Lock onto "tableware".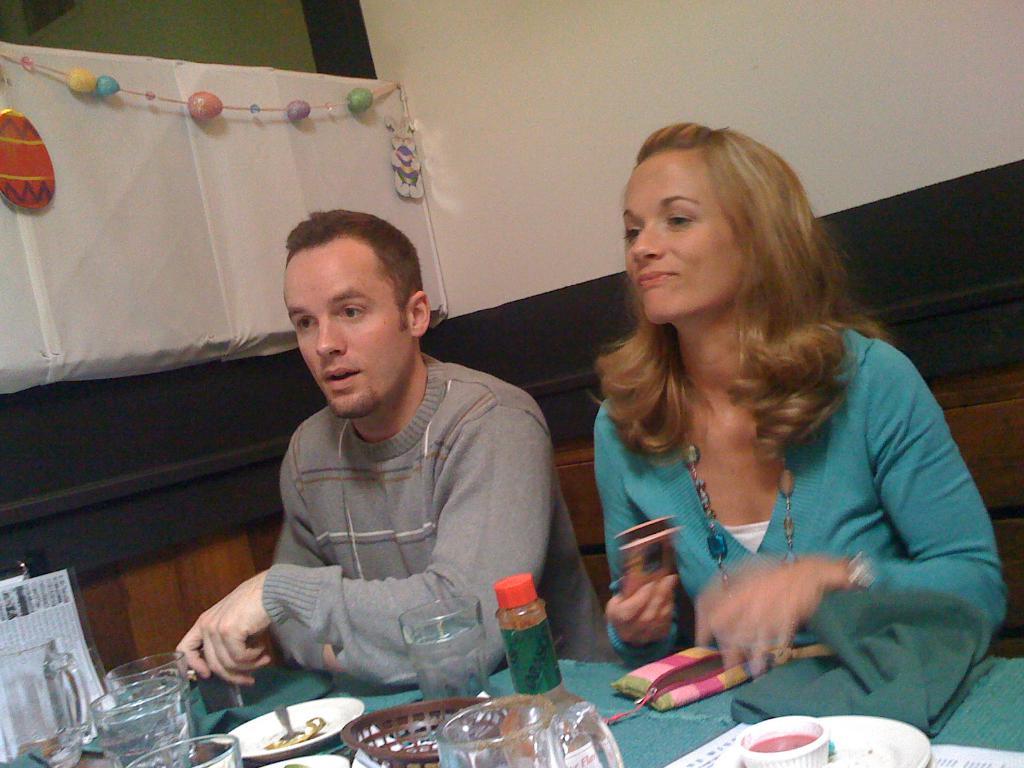
Locked: left=739, top=717, right=833, bottom=767.
